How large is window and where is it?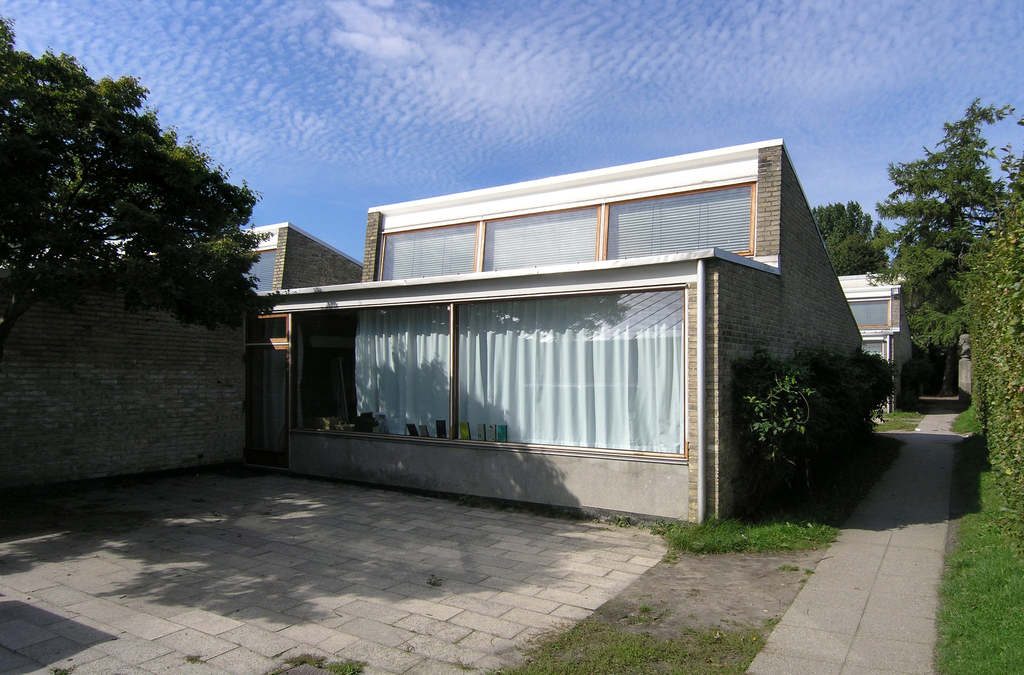
Bounding box: (left=382, top=221, right=480, bottom=281).
